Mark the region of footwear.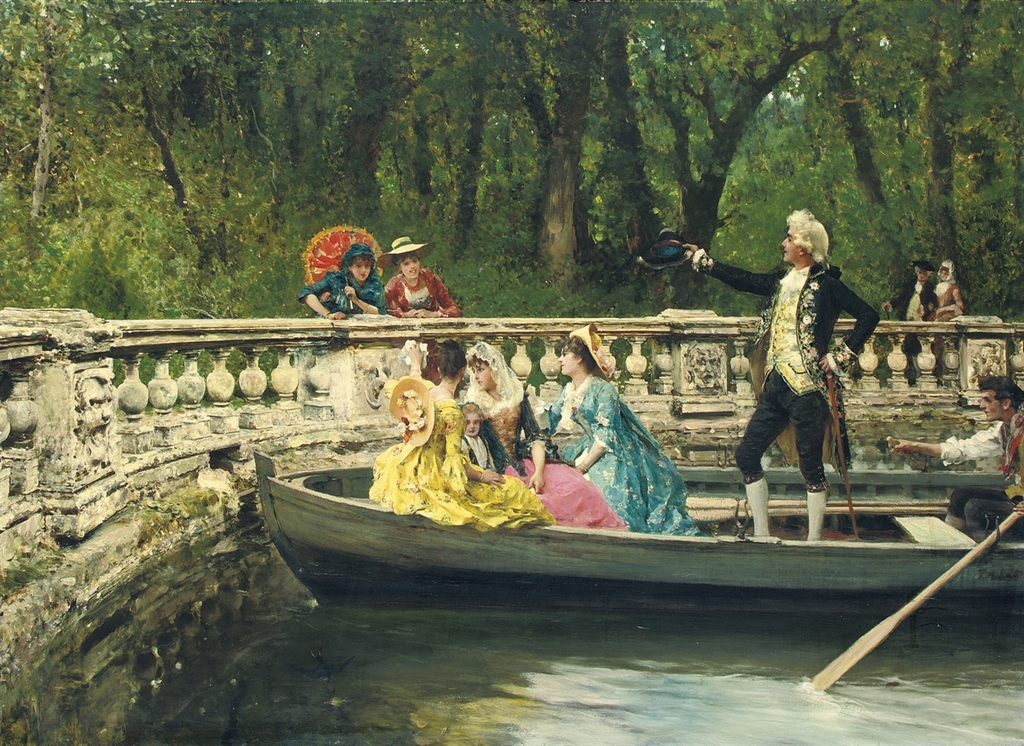
Region: 740, 473, 775, 538.
